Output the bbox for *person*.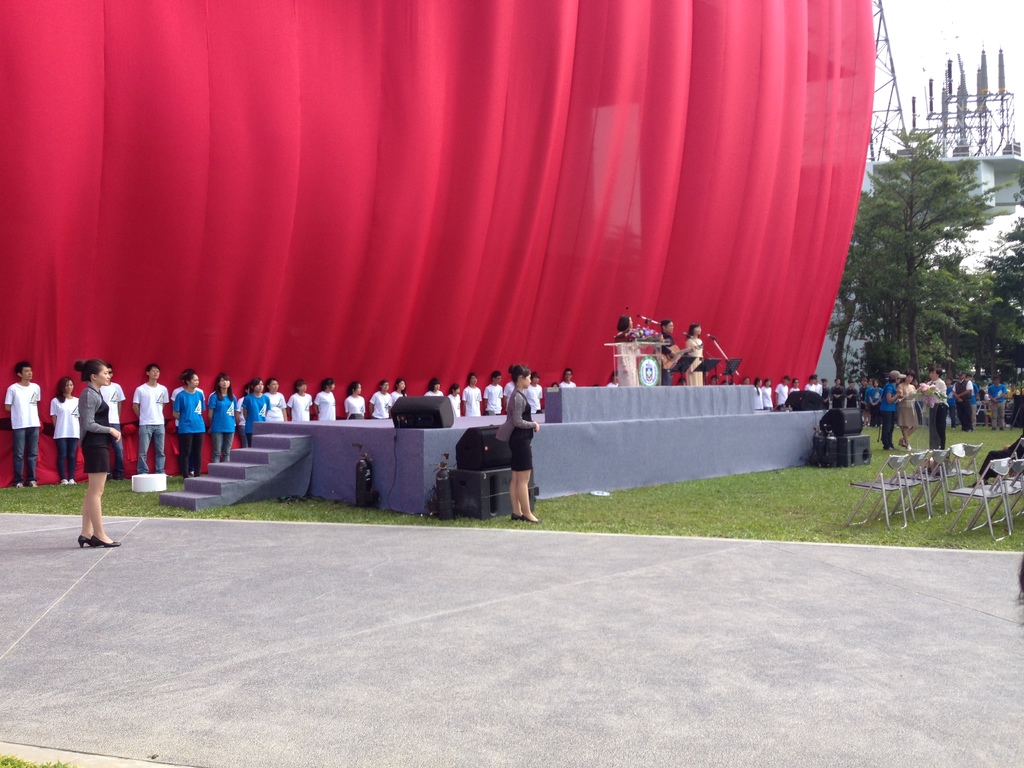
left=558, top=367, right=575, bottom=387.
